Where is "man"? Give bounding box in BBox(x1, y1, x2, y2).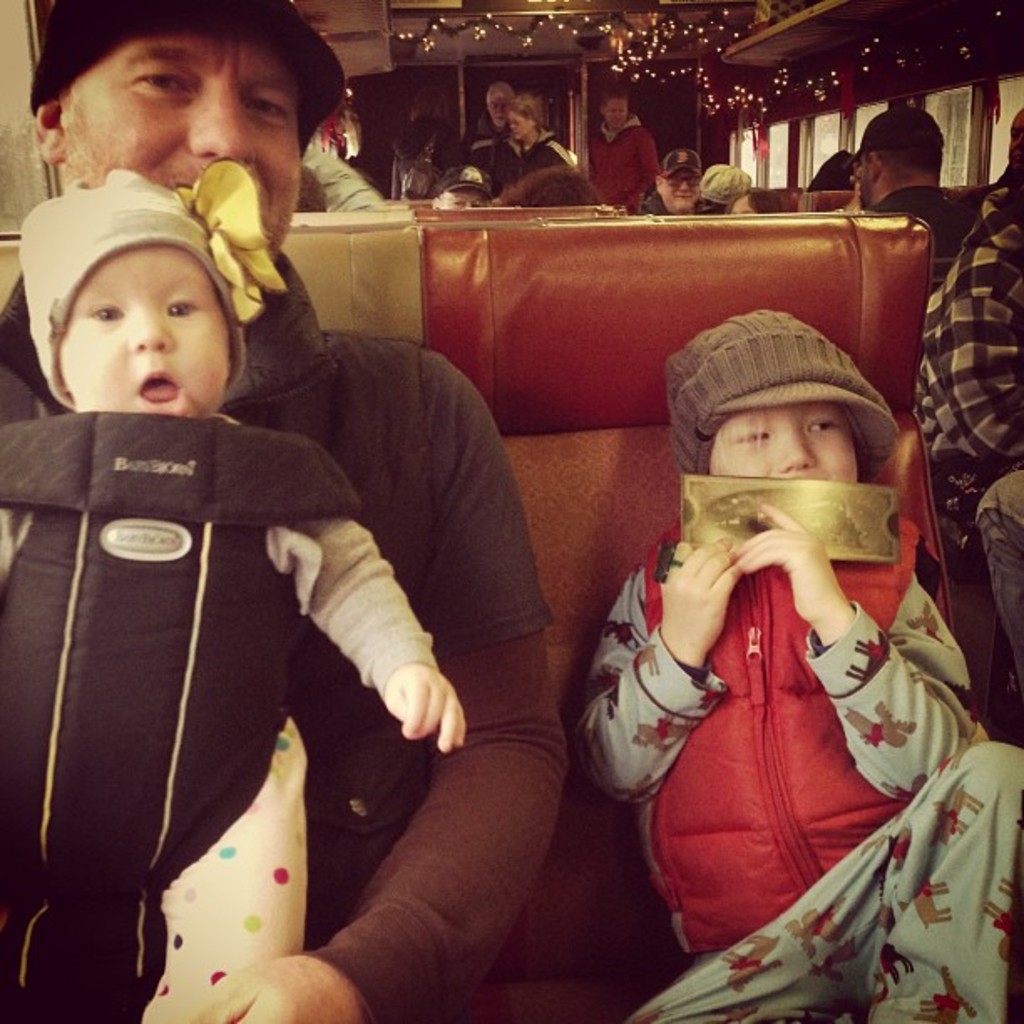
BBox(465, 87, 515, 172).
